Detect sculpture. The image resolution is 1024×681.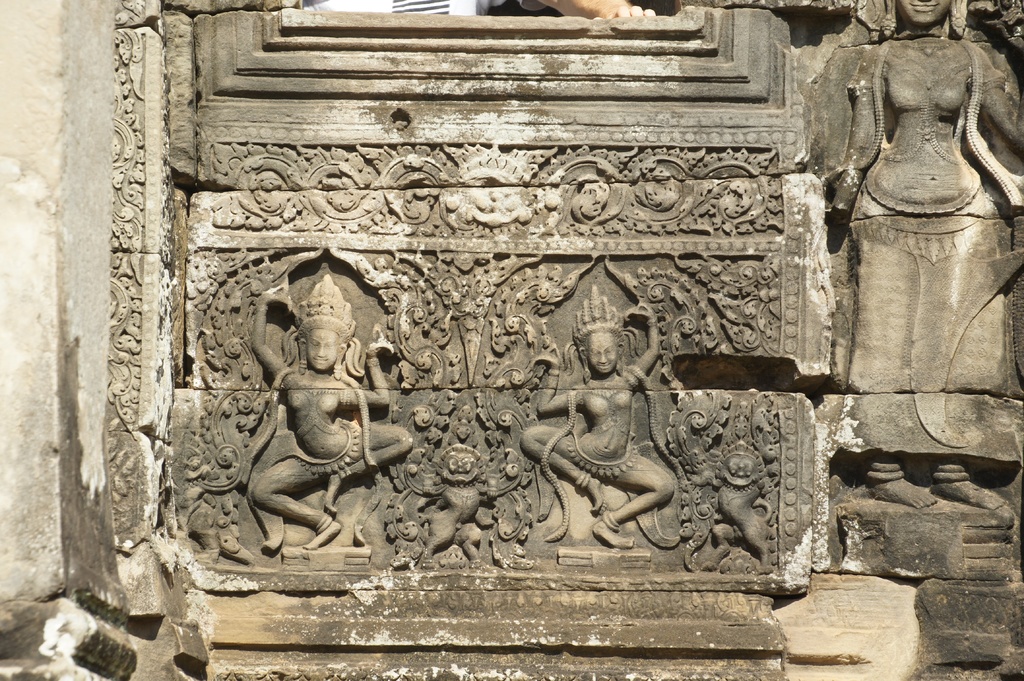
(x1=230, y1=232, x2=401, y2=598).
